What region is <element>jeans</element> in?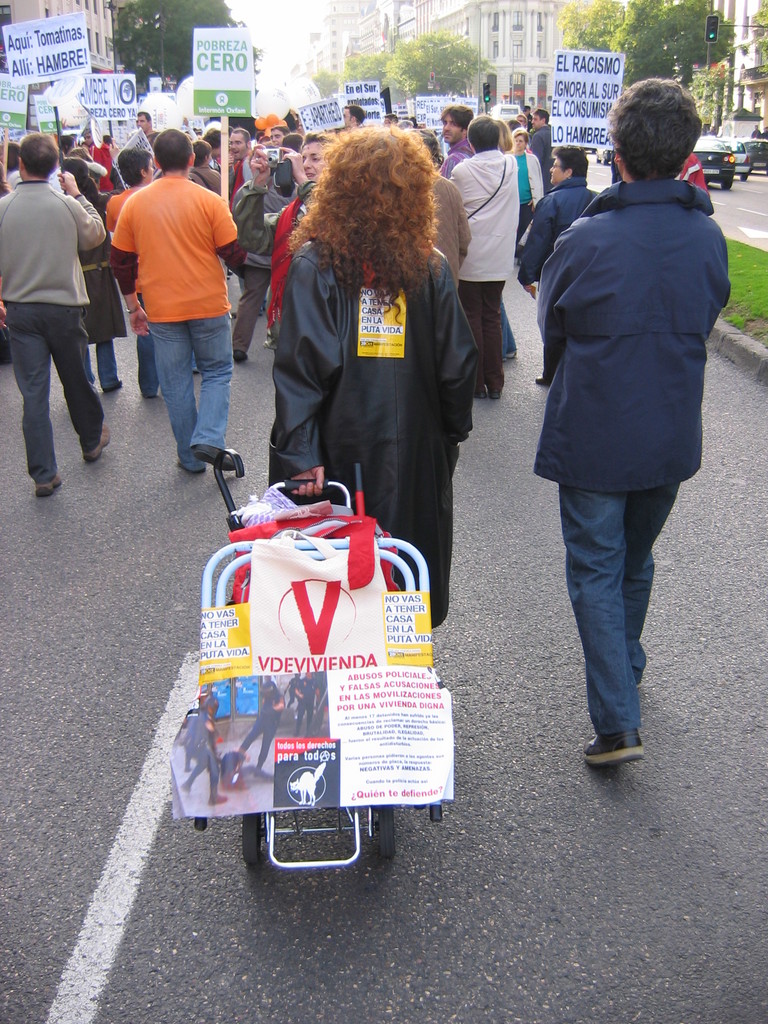
557, 485, 678, 728.
